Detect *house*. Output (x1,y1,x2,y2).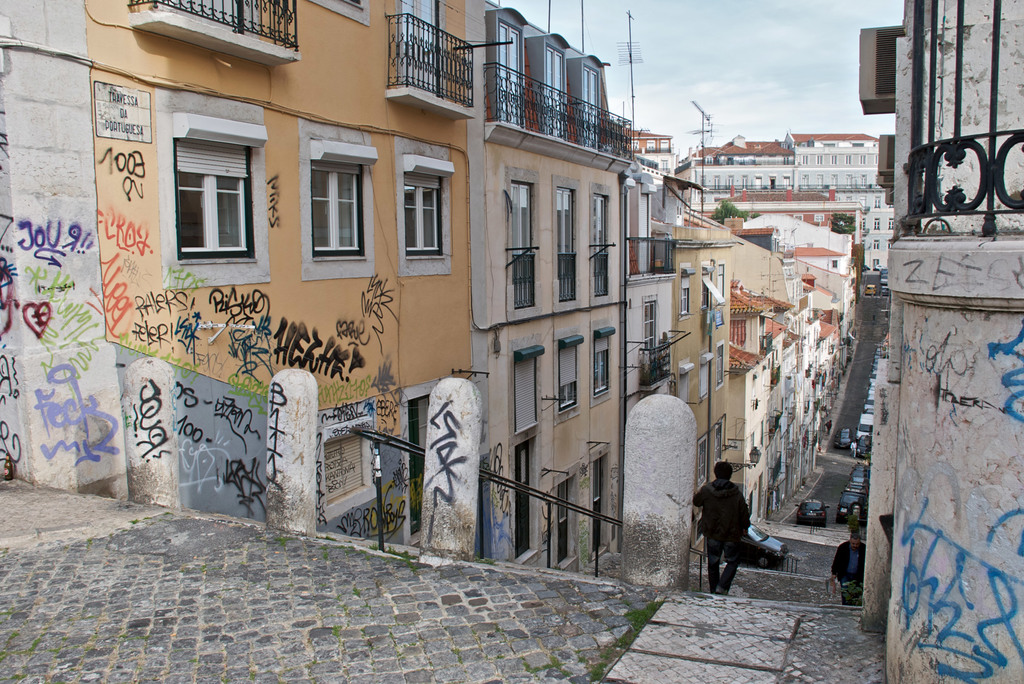
(461,0,625,558).
